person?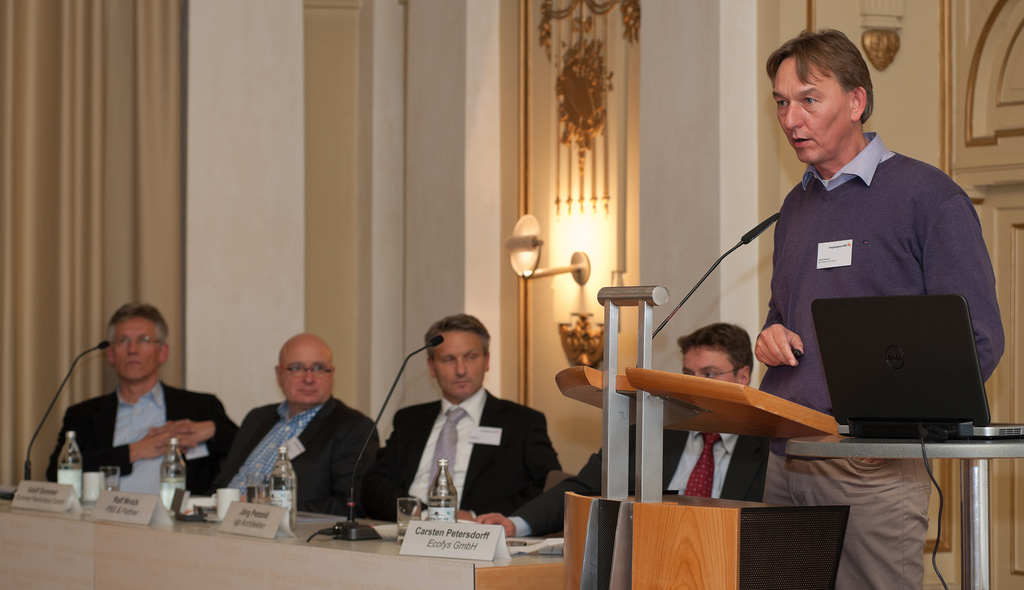
pyautogui.locateOnScreen(40, 293, 248, 514)
